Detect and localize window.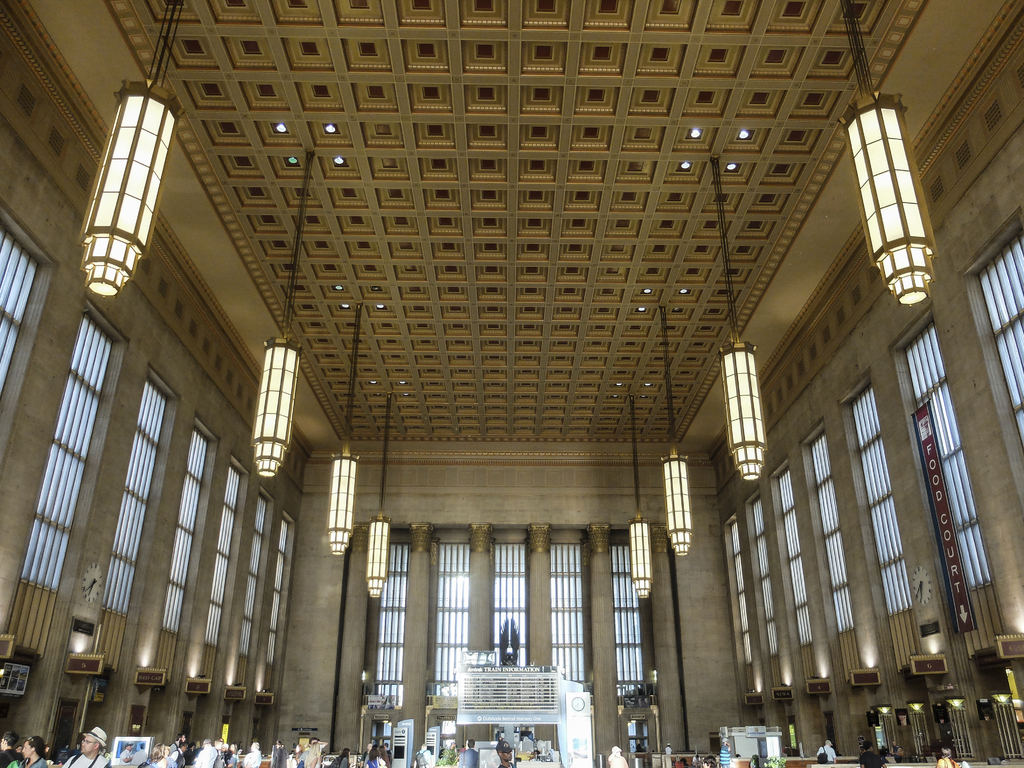
Localized at x1=382, y1=540, x2=408, y2=707.
